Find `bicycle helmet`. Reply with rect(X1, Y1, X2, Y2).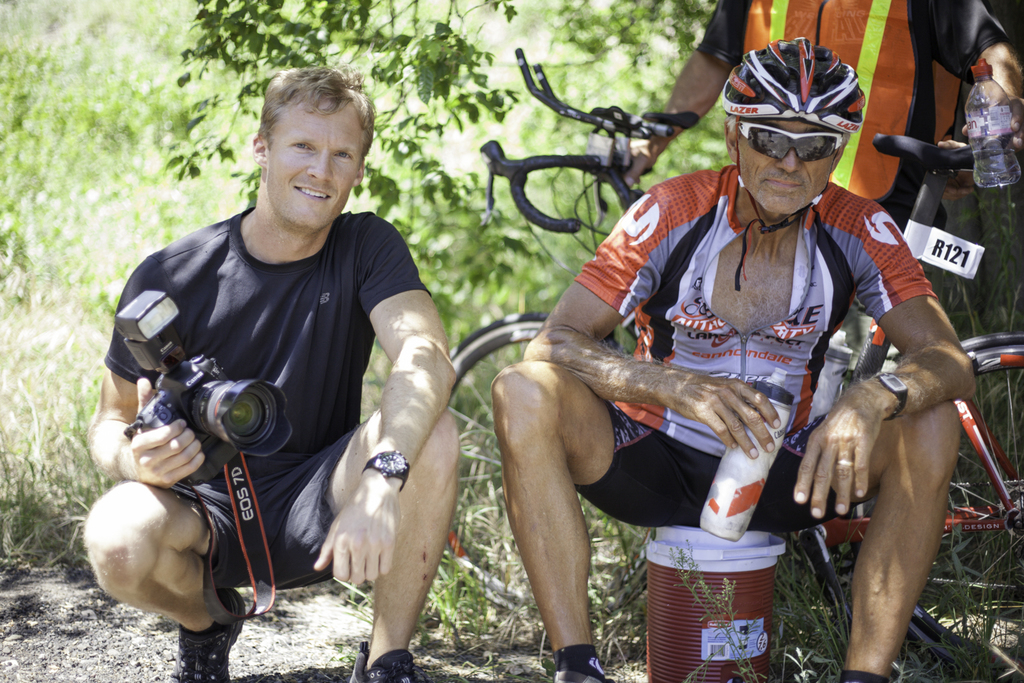
rect(718, 33, 863, 133).
